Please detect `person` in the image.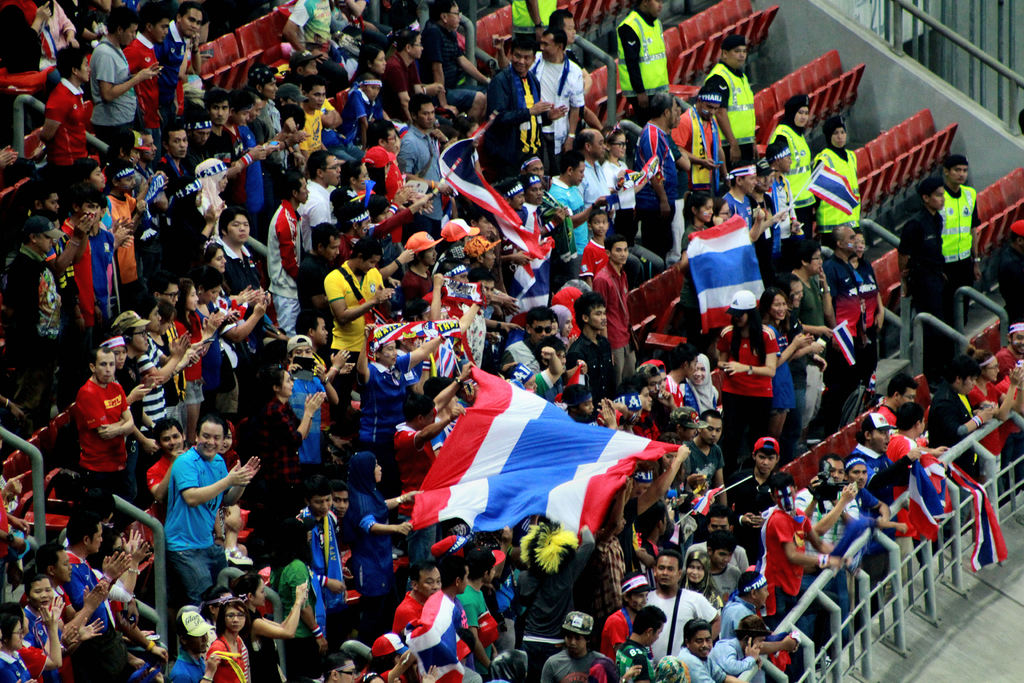
bbox=(682, 627, 740, 682).
